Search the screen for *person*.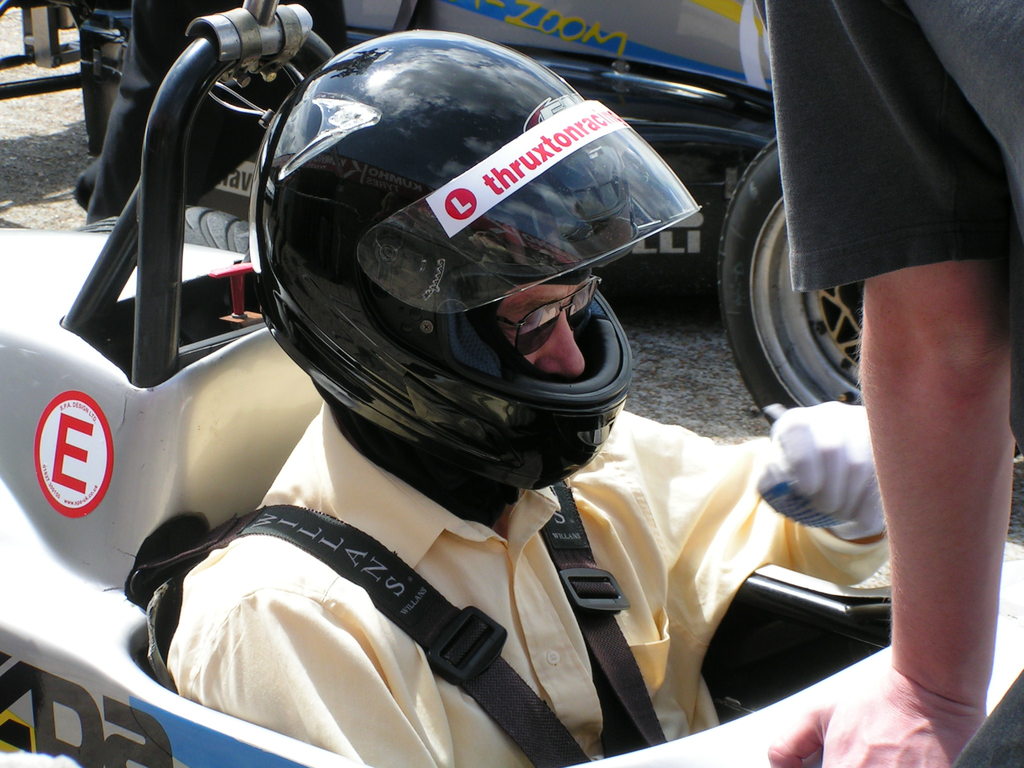
Found at (left=759, top=0, right=1023, bottom=767).
